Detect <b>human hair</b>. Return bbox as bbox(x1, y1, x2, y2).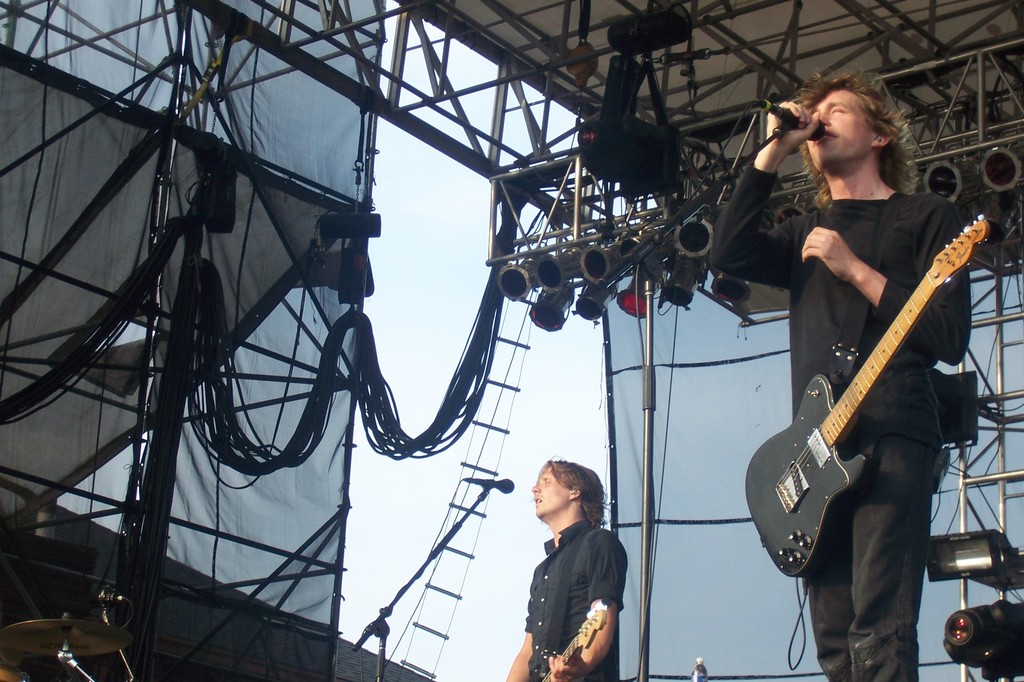
bbox(535, 455, 610, 530).
